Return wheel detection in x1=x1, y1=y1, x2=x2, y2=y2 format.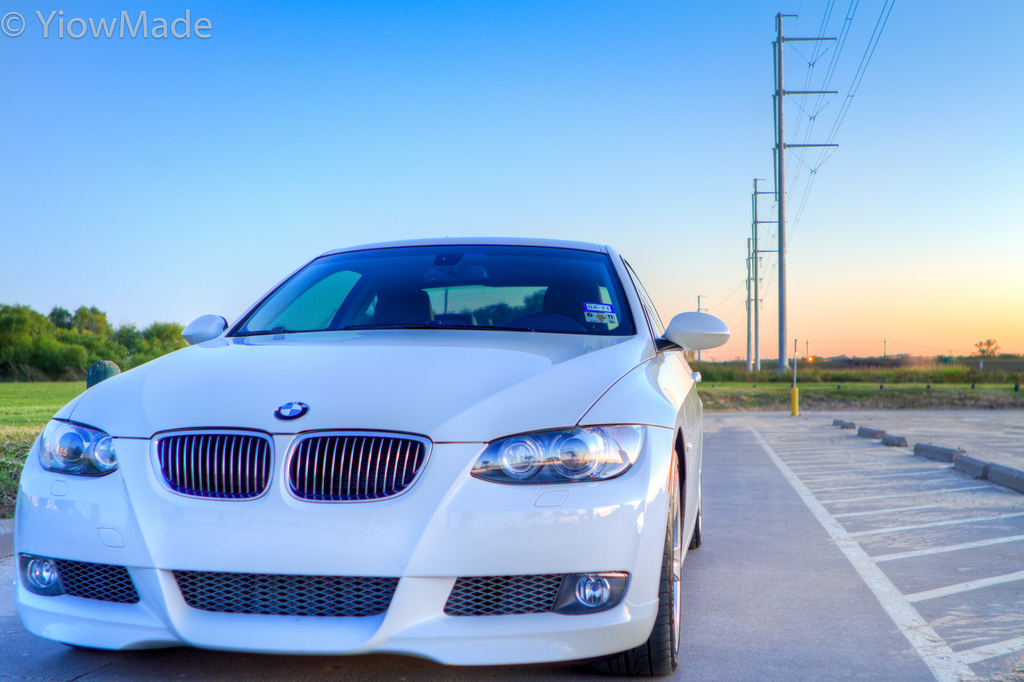
x1=578, y1=441, x2=690, y2=681.
